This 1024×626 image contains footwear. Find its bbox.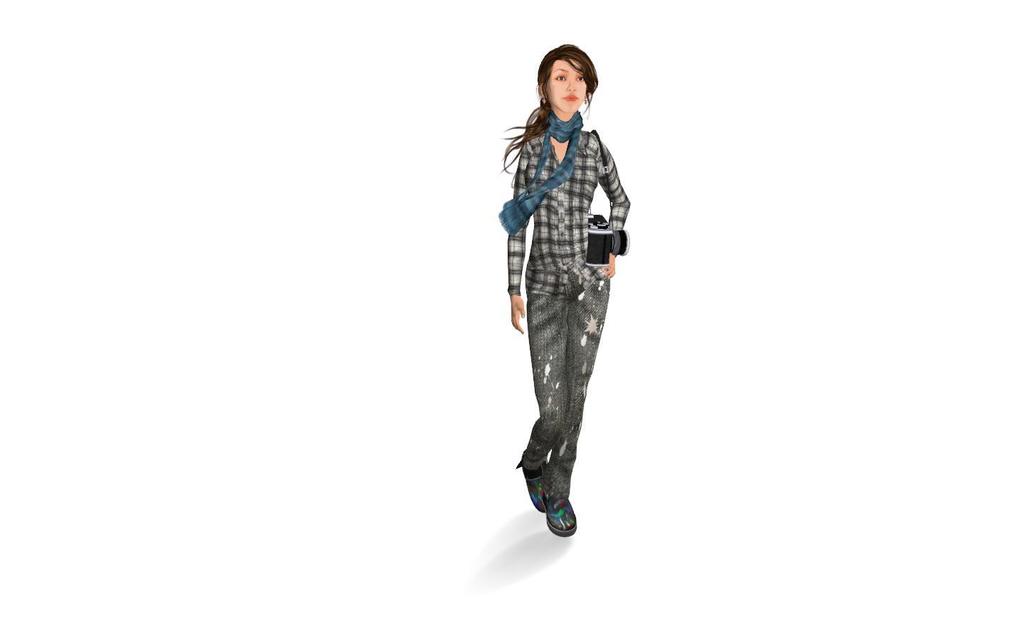
<box>523,456,553,514</box>.
